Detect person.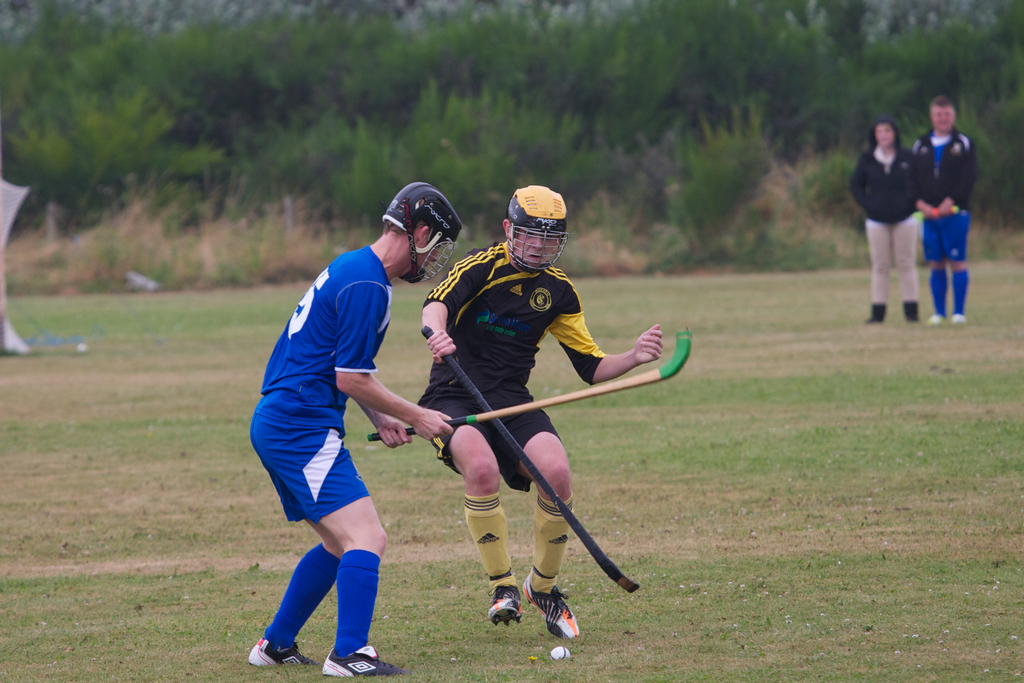
Detected at bbox=[249, 176, 465, 680].
